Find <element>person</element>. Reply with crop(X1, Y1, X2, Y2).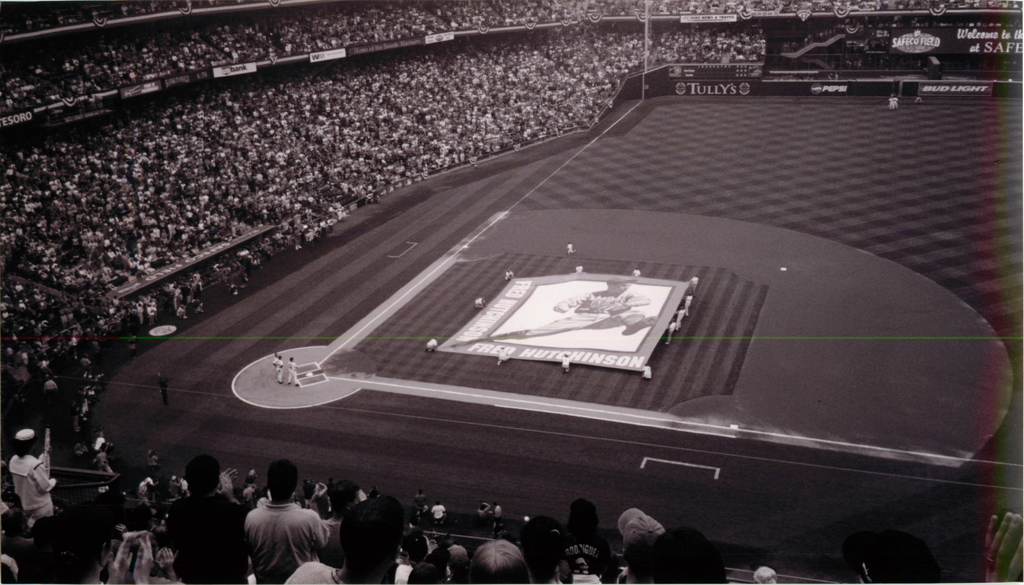
crop(661, 318, 675, 347).
